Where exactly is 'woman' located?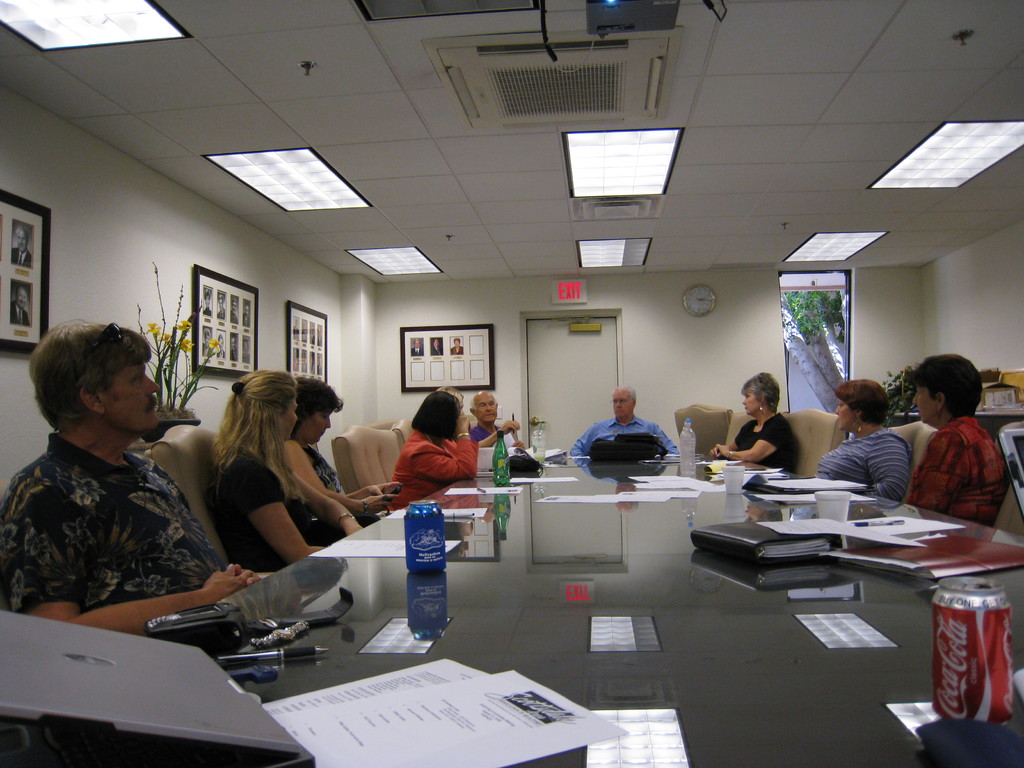
Its bounding box is x1=708, y1=376, x2=807, y2=476.
